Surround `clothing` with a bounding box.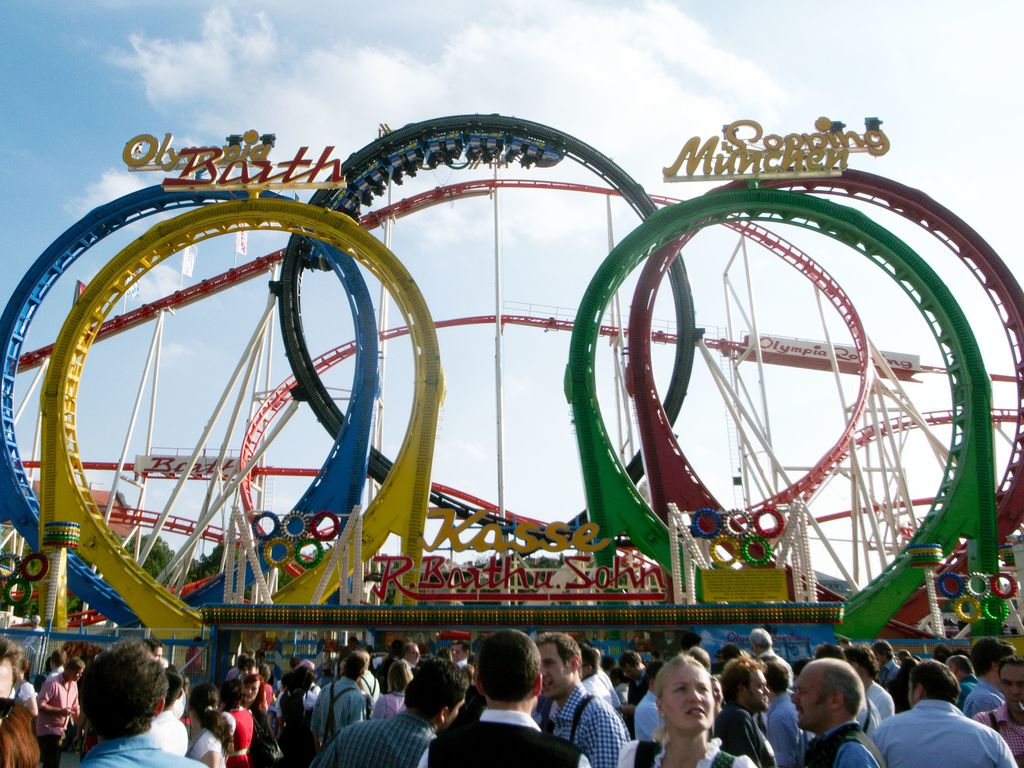
{"left": 810, "top": 697, "right": 883, "bottom": 742}.
